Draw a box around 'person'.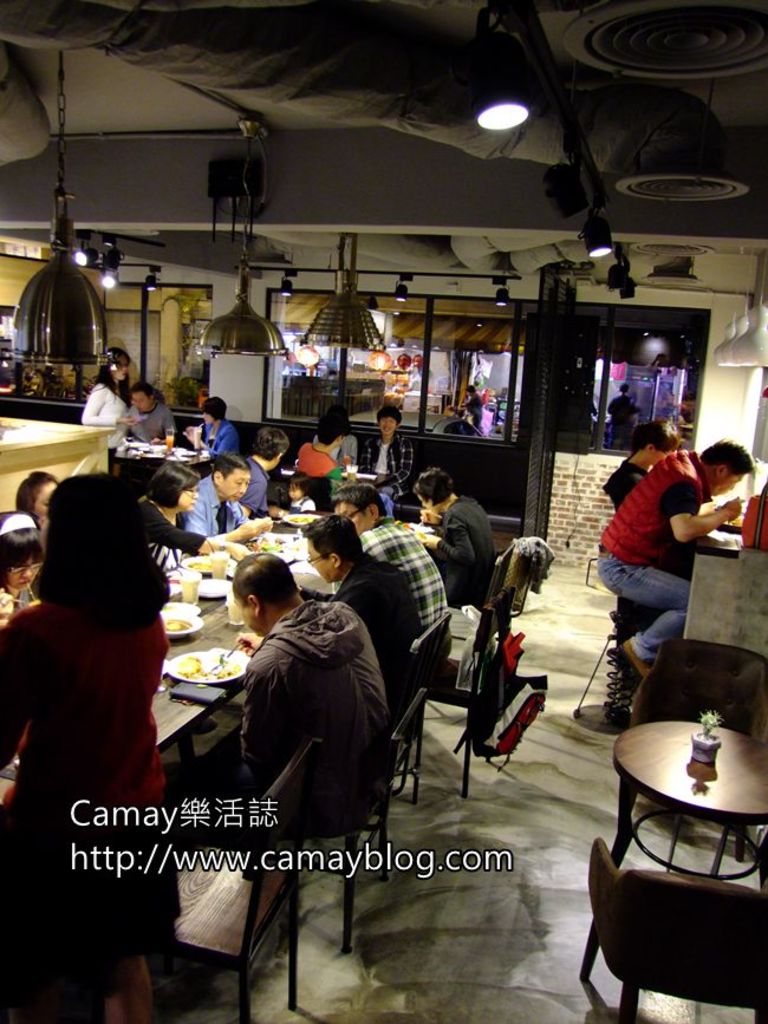
(x1=358, y1=403, x2=416, y2=509).
